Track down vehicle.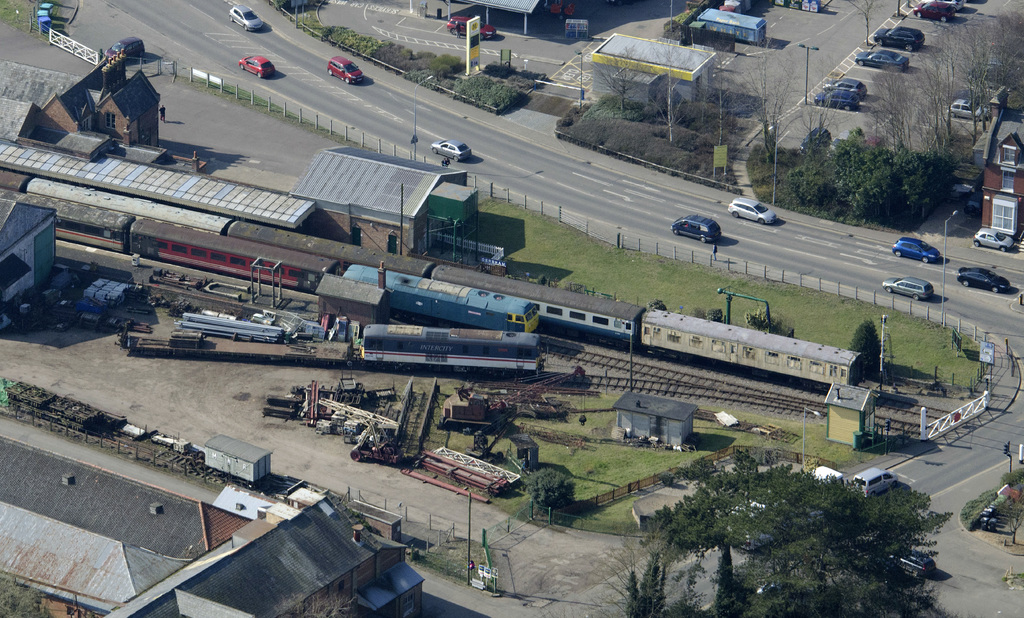
Tracked to l=945, t=93, r=991, b=121.
